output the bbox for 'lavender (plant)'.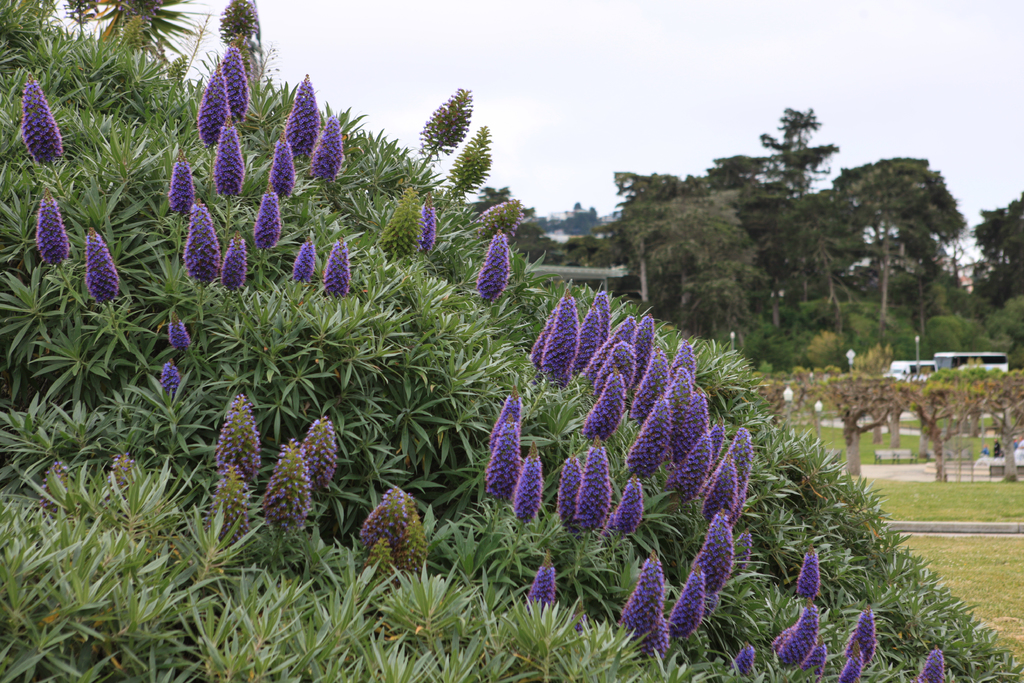
bbox(709, 457, 759, 506).
